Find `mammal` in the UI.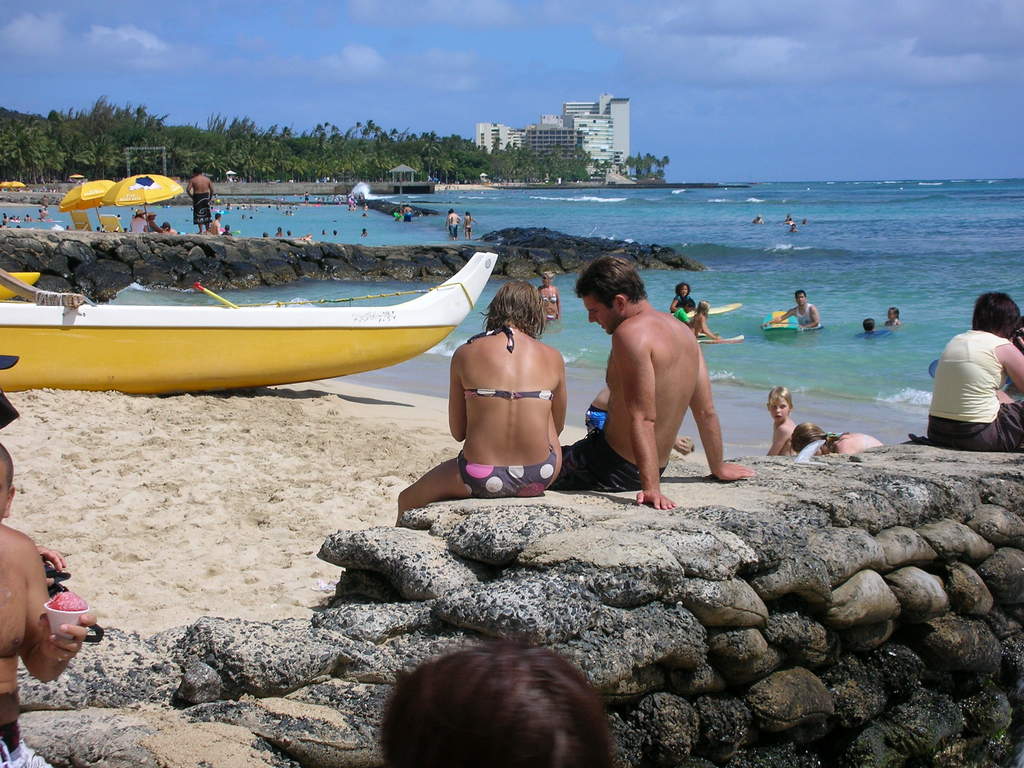
UI element at [764, 384, 794, 457].
